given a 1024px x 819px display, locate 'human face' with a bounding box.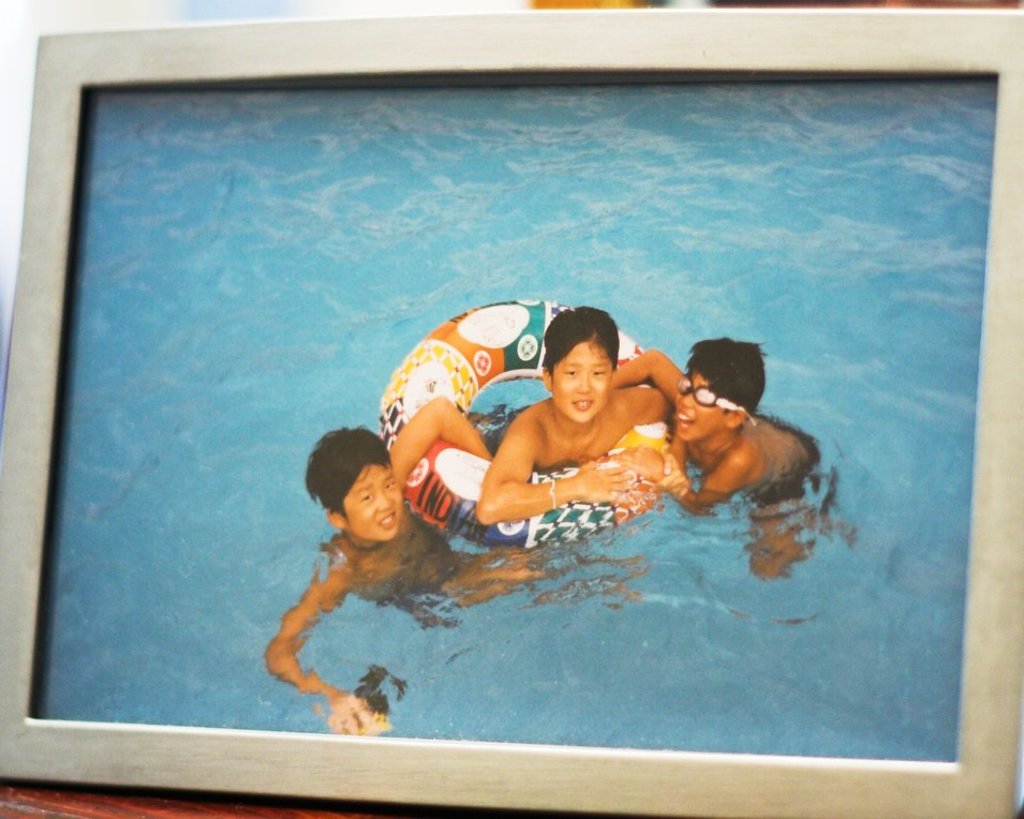
Located: rect(554, 340, 608, 420).
